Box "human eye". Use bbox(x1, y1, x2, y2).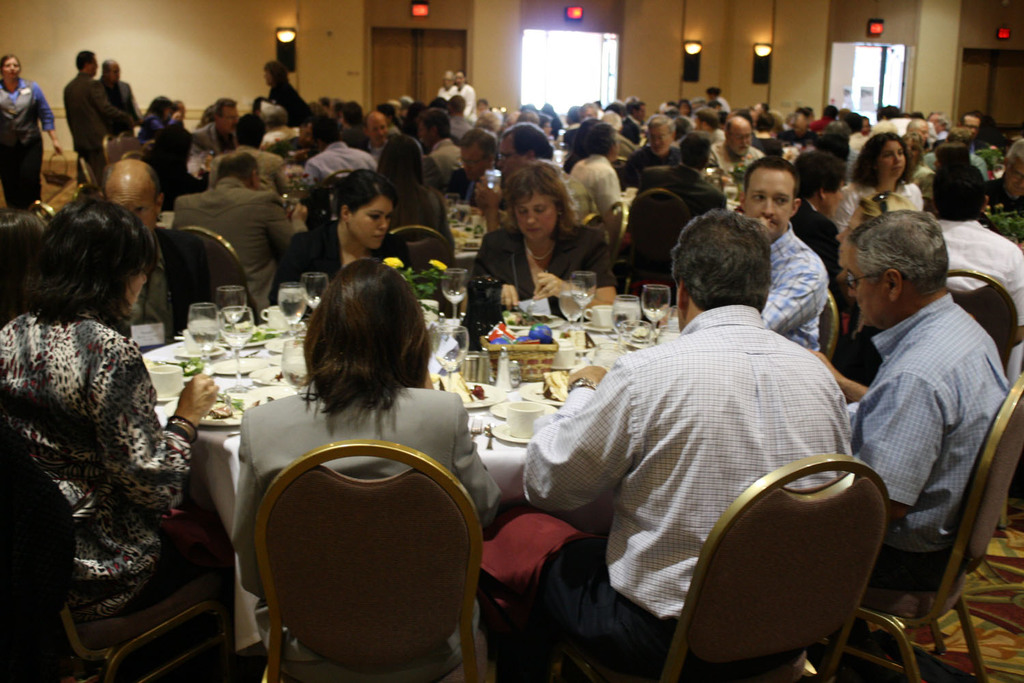
bbox(367, 212, 379, 219).
